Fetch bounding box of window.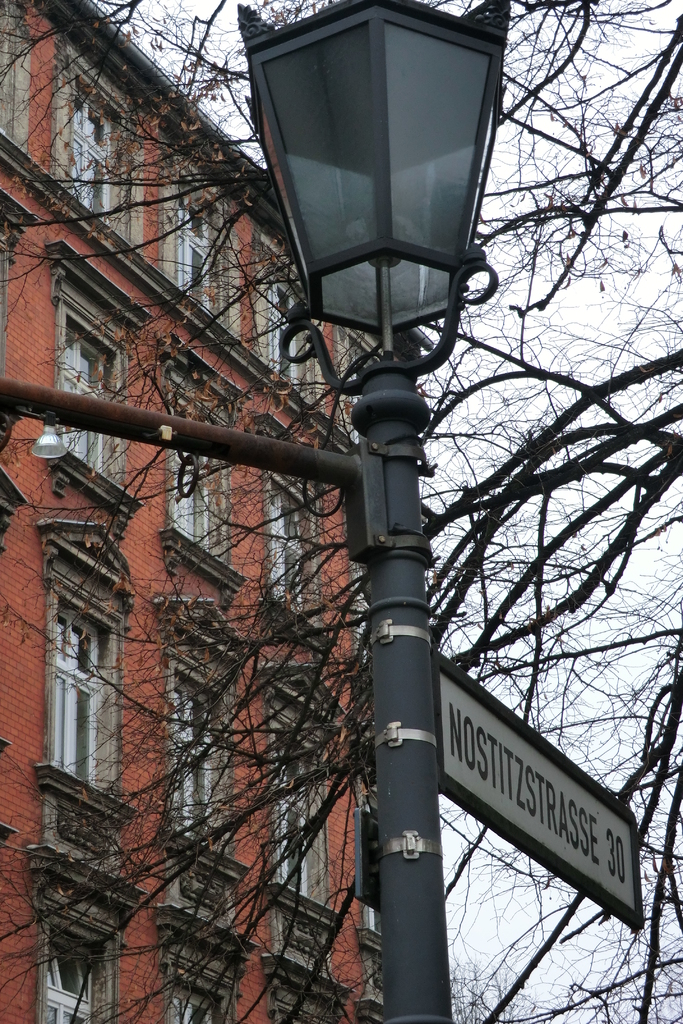
Bbox: 164/612/261/943.
